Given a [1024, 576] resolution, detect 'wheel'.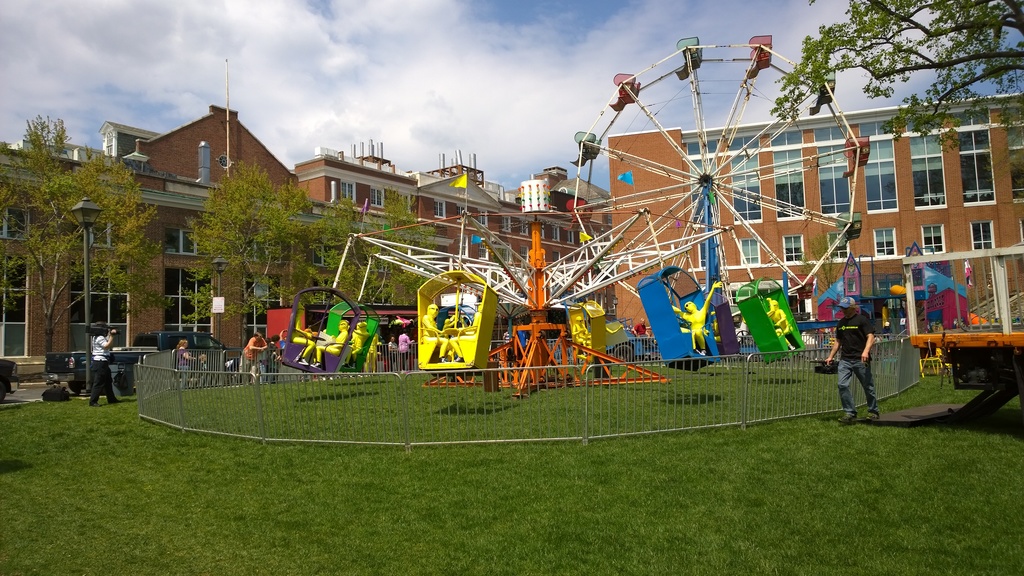
[left=0, top=384, right=6, bottom=403].
